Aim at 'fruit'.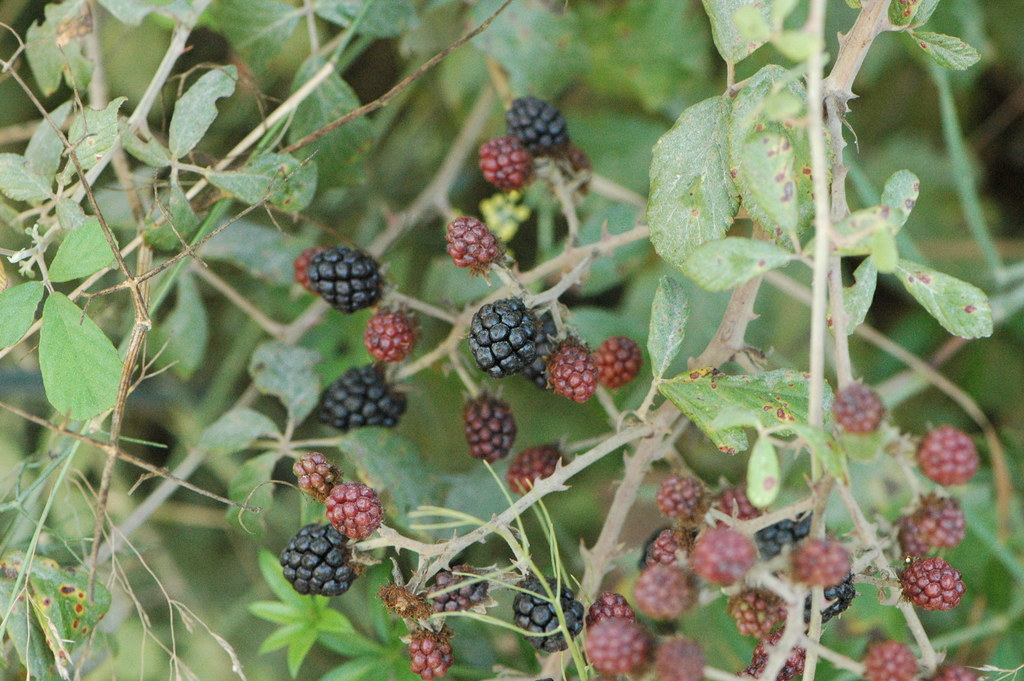
Aimed at 829/379/891/431.
